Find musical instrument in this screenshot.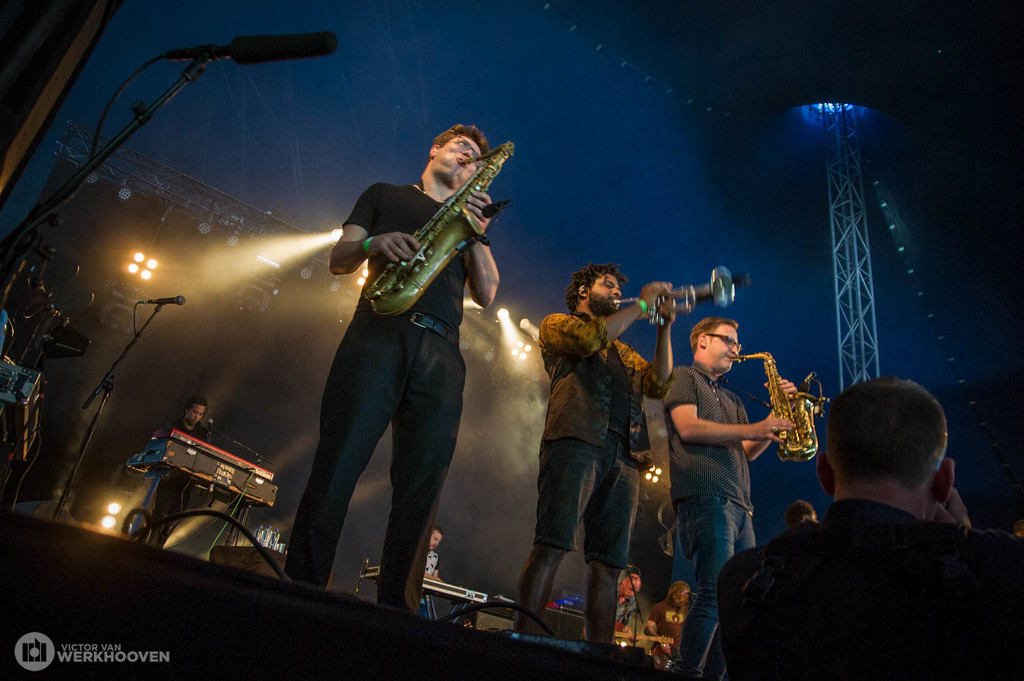
The bounding box for musical instrument is bbox=[612, 630, 677, 652].
